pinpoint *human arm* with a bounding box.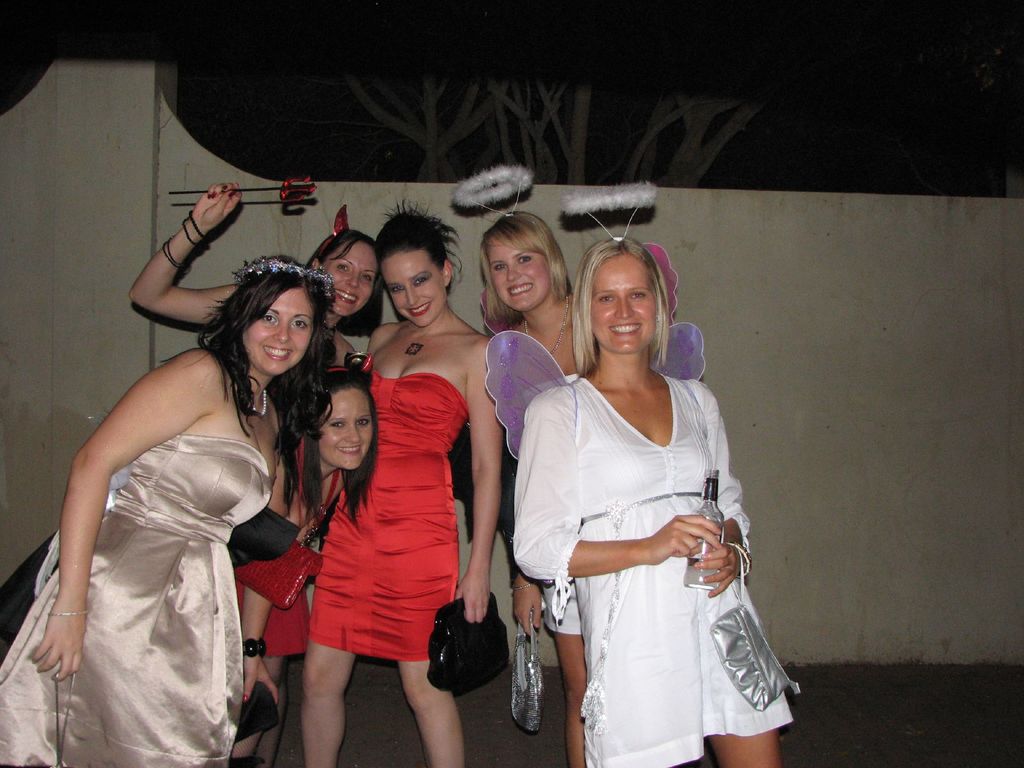
708,400,758,586.
